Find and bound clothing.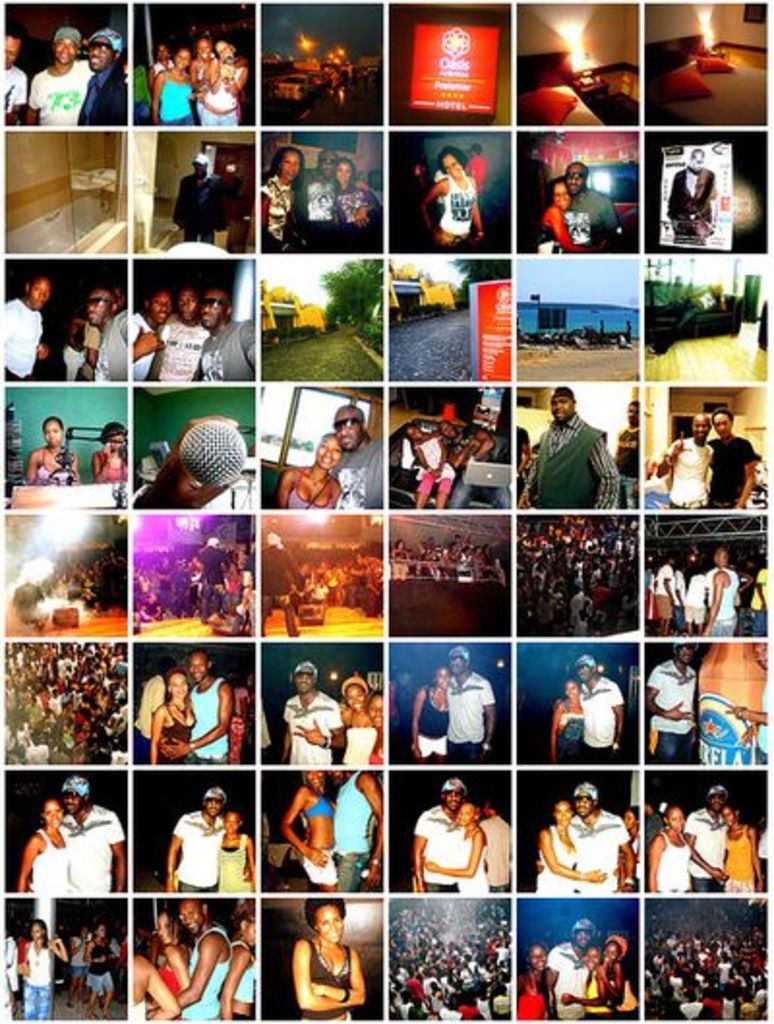
Bound: <box>153,701,190,763</box>.
